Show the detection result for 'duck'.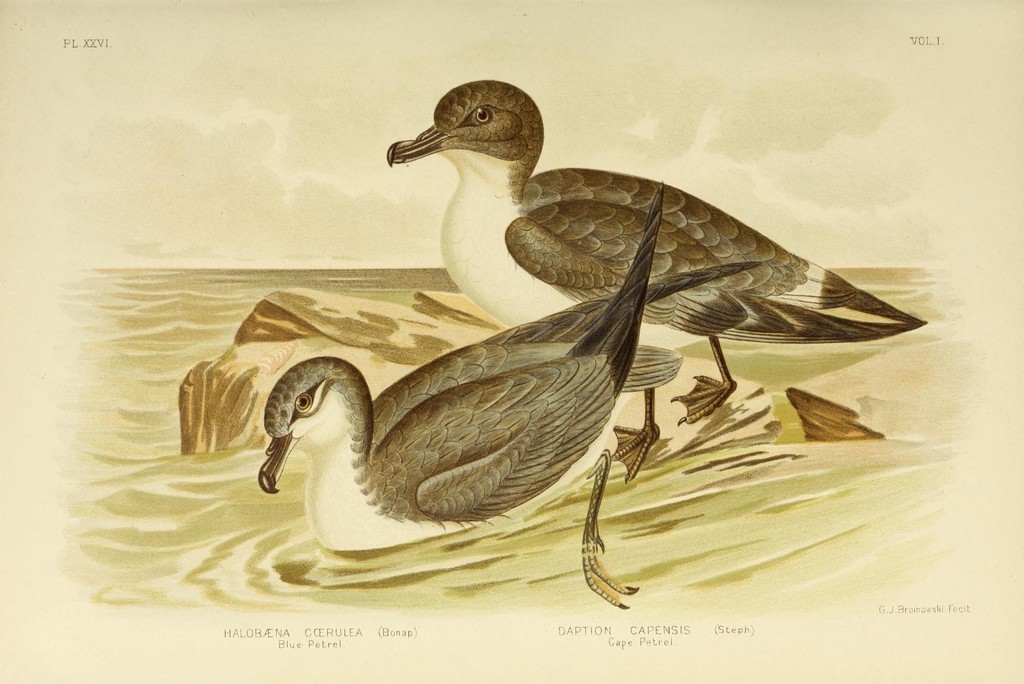
BBox(250, 184, 755, 610).
